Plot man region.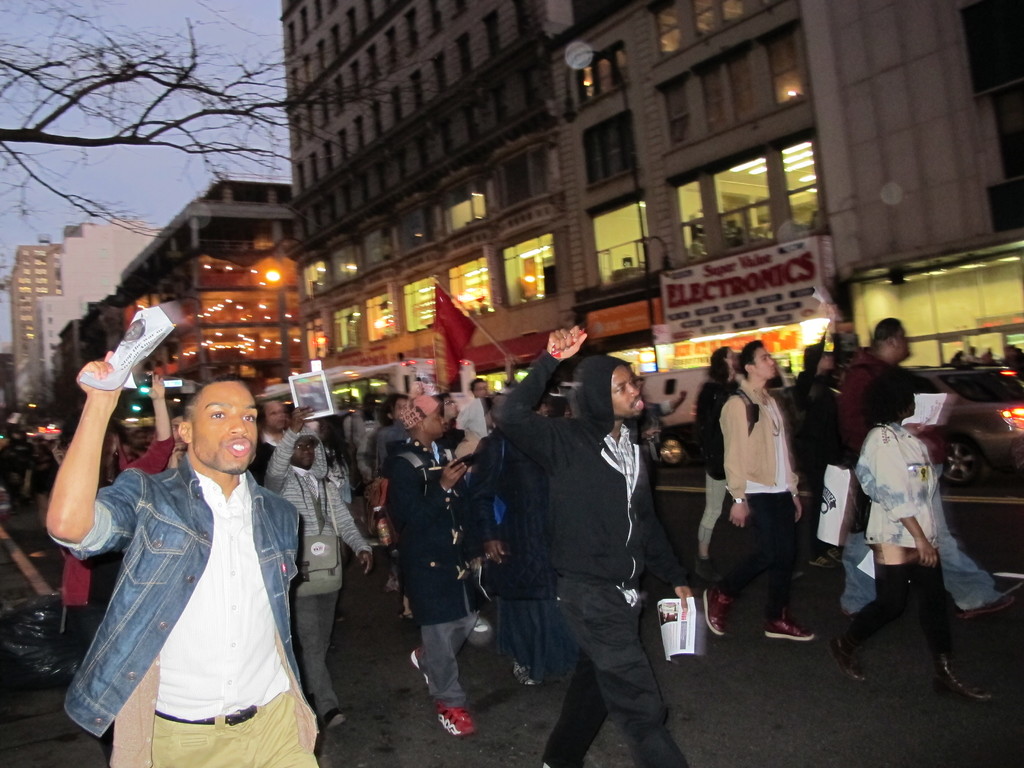
Plotted at {"left": 161, "top": 405, "right": 189, "bottom": 471}.
